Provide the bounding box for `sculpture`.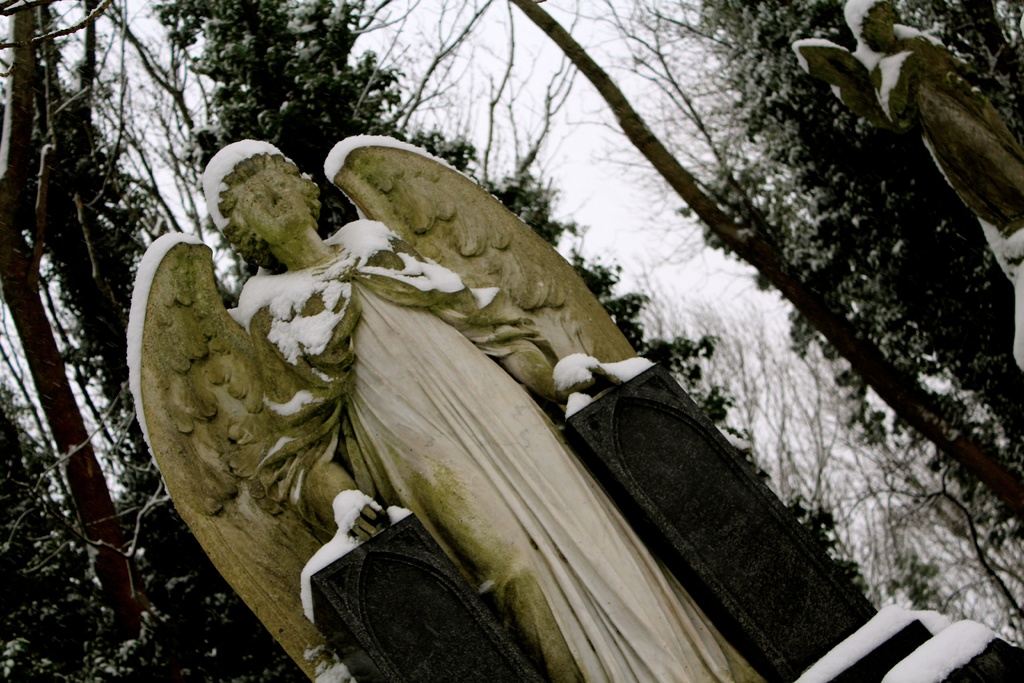
[x1=199, y1=124, x2=812, y2=654].
